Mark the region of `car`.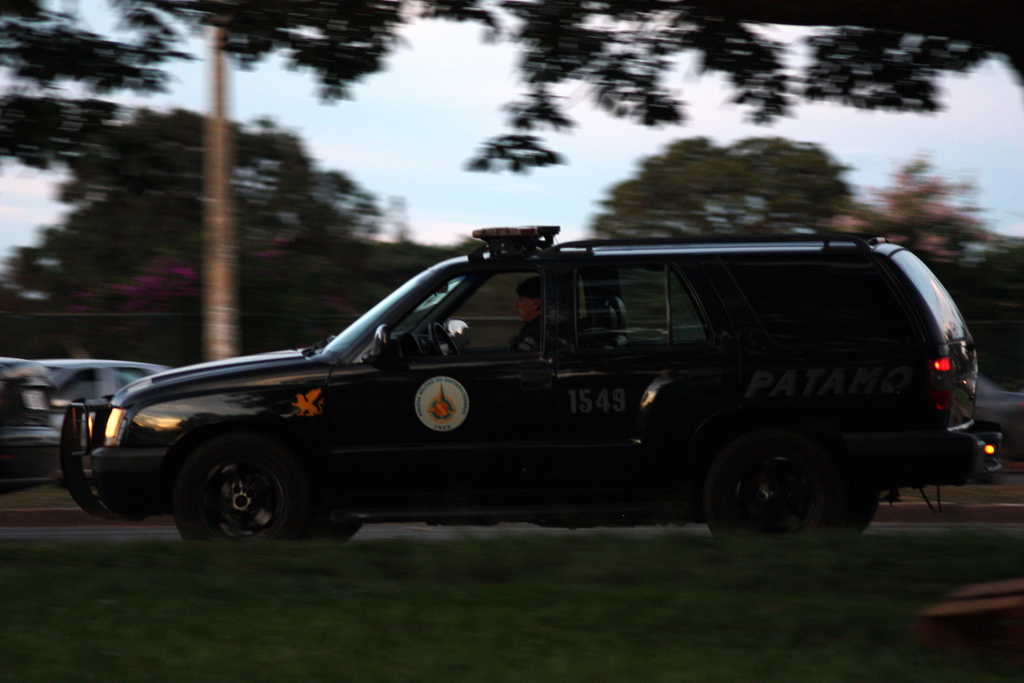
Region: (46, 356, 179, 424).
